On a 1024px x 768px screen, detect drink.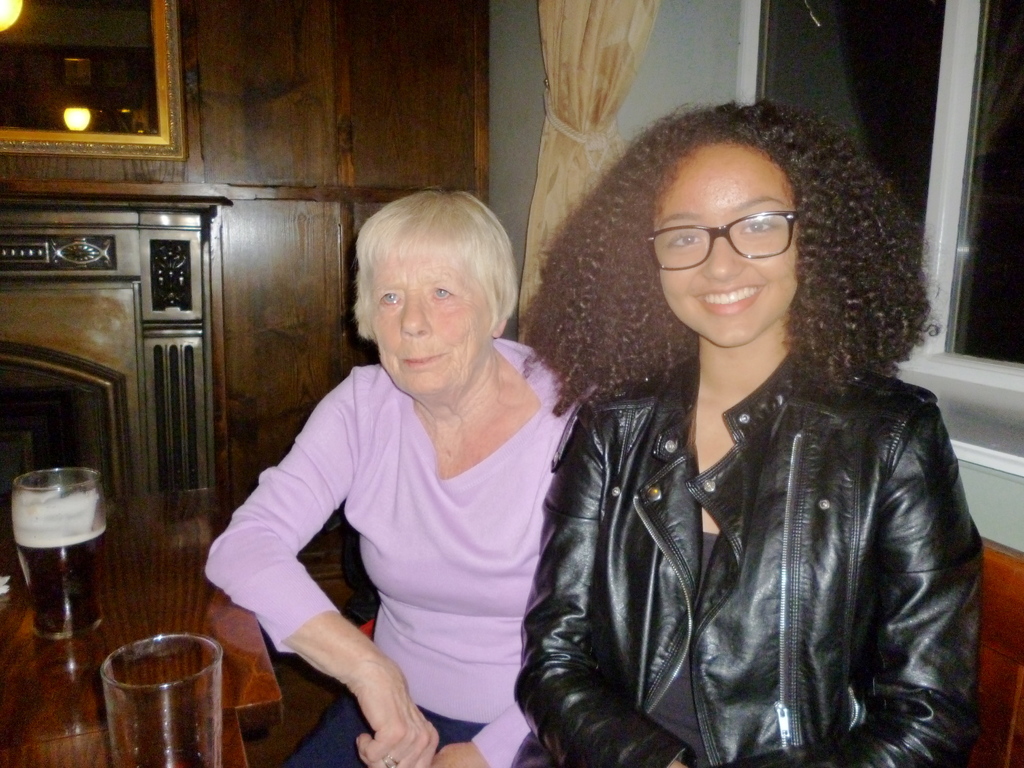
detection(15, 531, 108, 641).
